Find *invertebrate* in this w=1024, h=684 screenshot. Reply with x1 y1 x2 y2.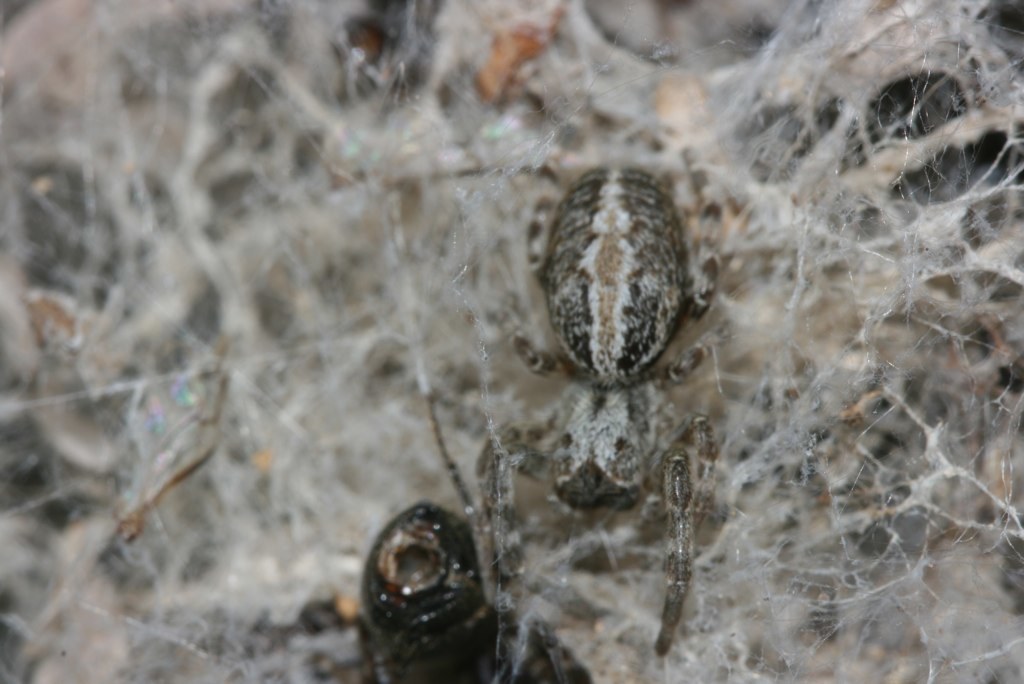
474 160 720 660.
